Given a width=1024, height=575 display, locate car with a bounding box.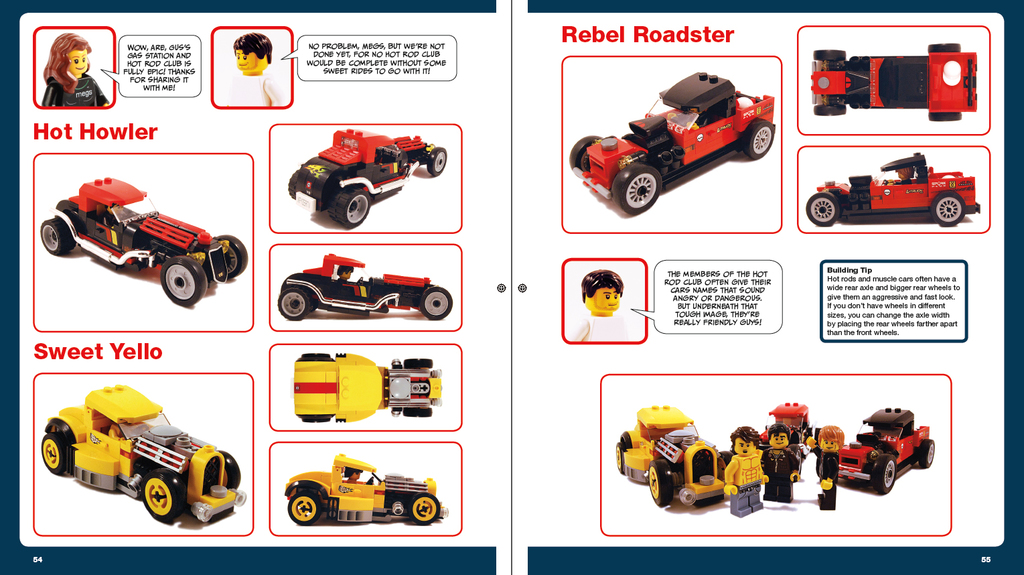
Located: Rect(812, 43, 978, 125).
